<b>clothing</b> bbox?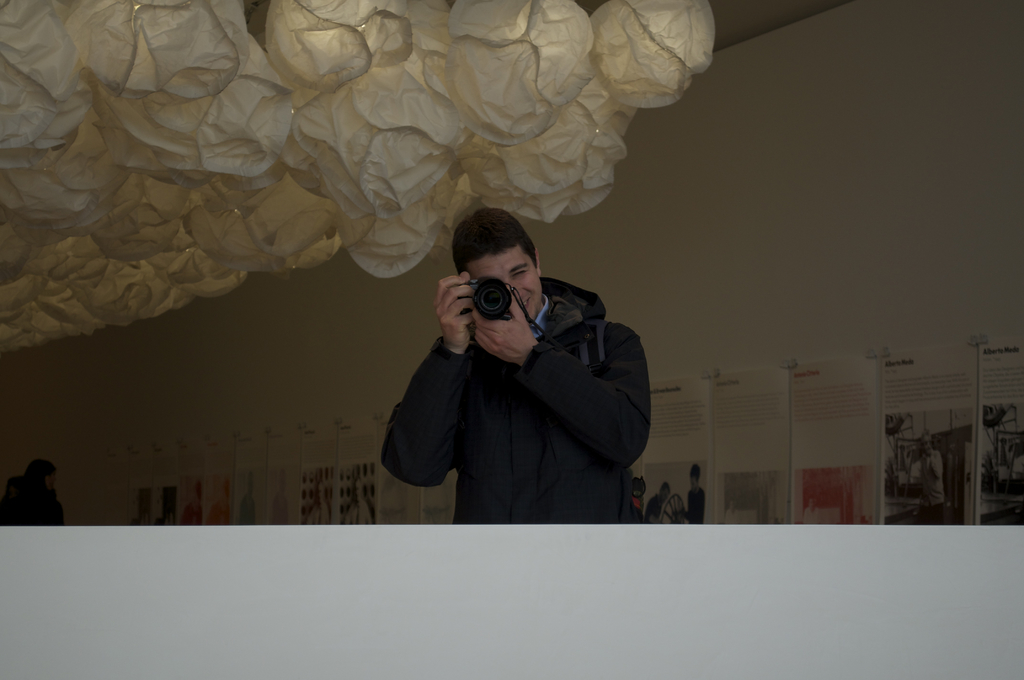
pyautogui.locateOnScreen(386, 227, 667, 542)
